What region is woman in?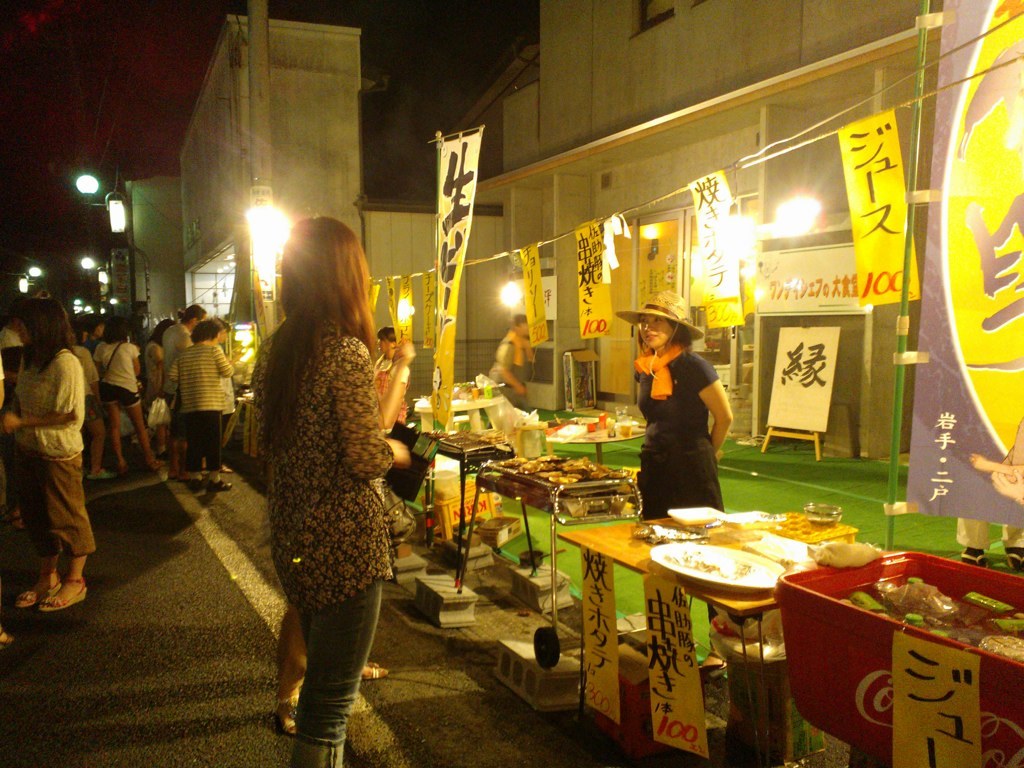
bbox=(160, 298, 208, 429).
